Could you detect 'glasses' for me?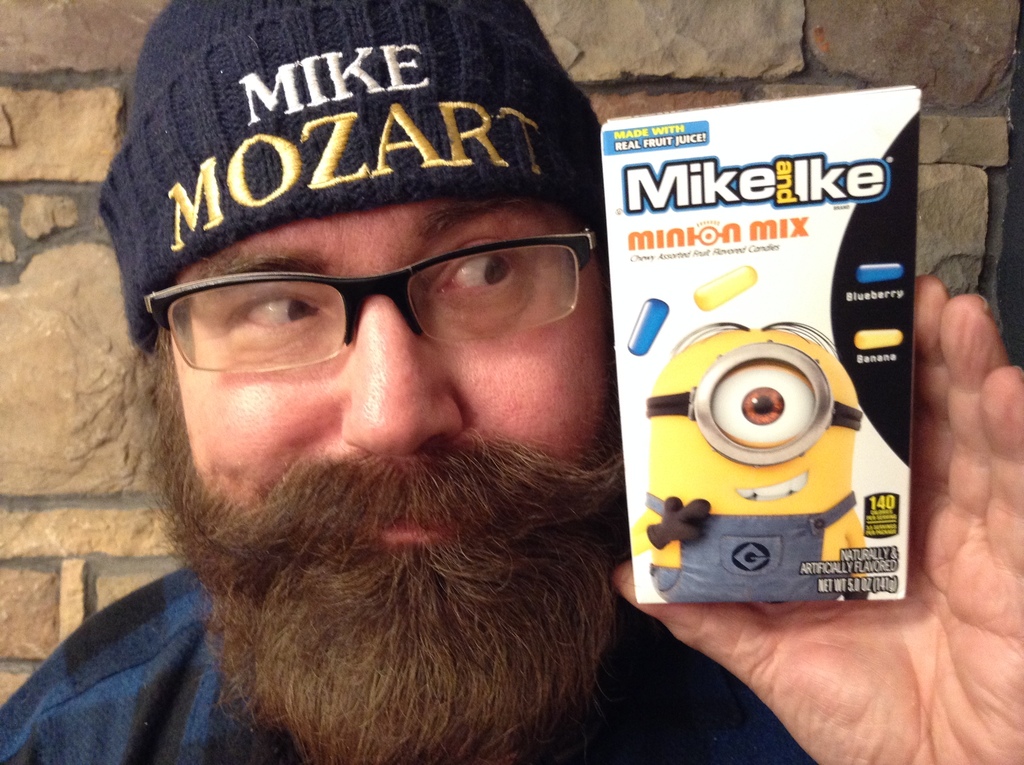
Detection result: 143, 224, 600, 373.
